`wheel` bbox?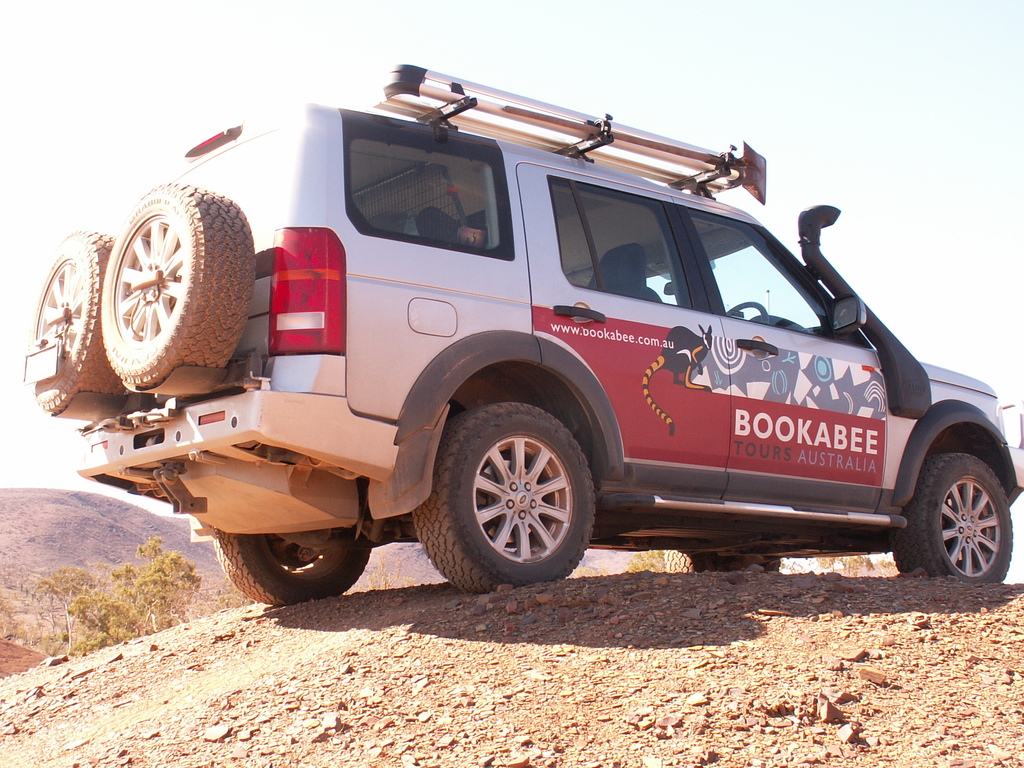
{"x1": 102, "y1": 184, "x2": 253, "y2": 389}
